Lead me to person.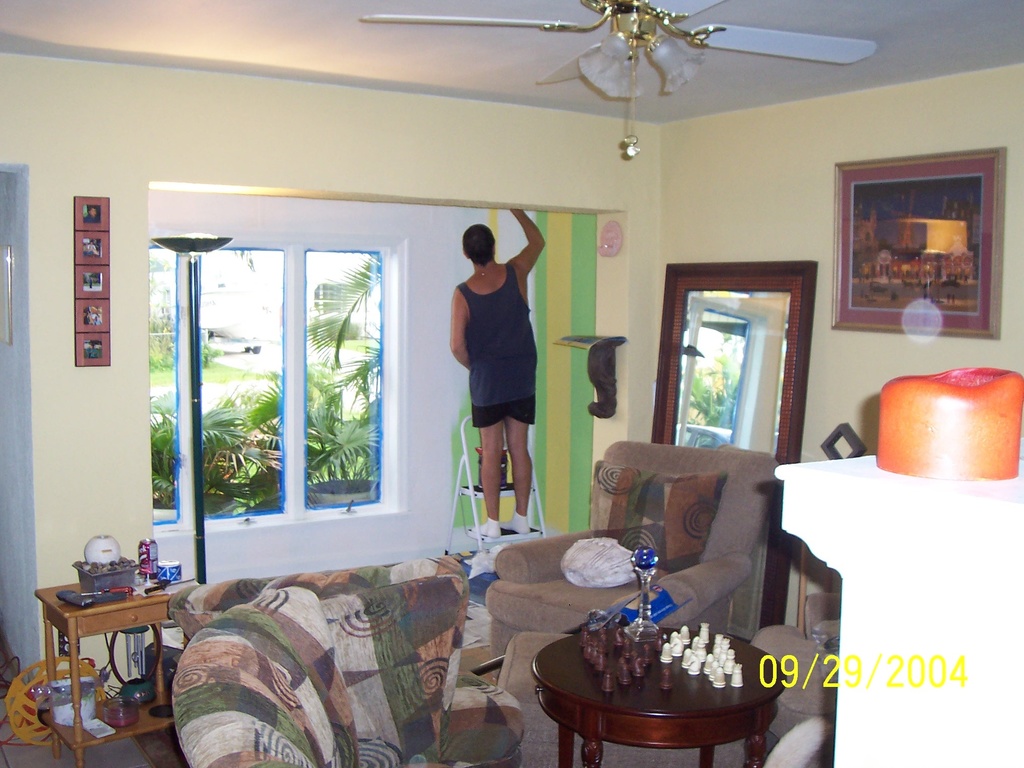
Lead to bbox=[442, 213, 546, 561].
